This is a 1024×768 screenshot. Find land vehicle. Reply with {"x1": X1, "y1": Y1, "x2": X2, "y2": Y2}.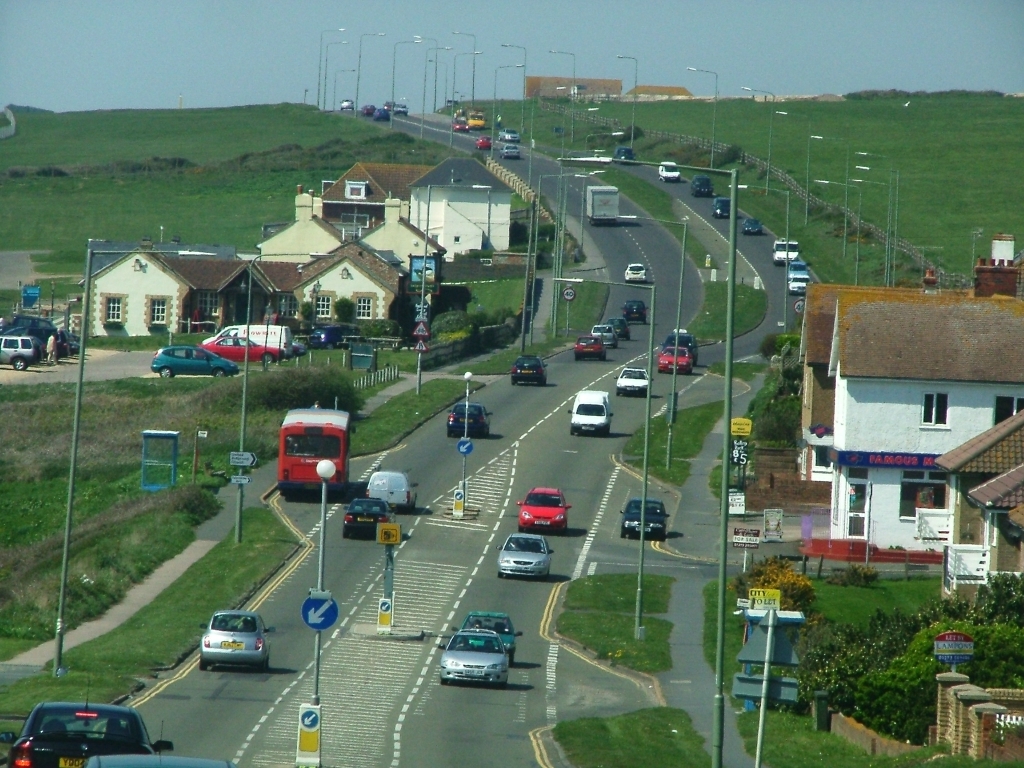
{"x1": 590, "y1": 323, "x2": 620, "y2": 349}.
